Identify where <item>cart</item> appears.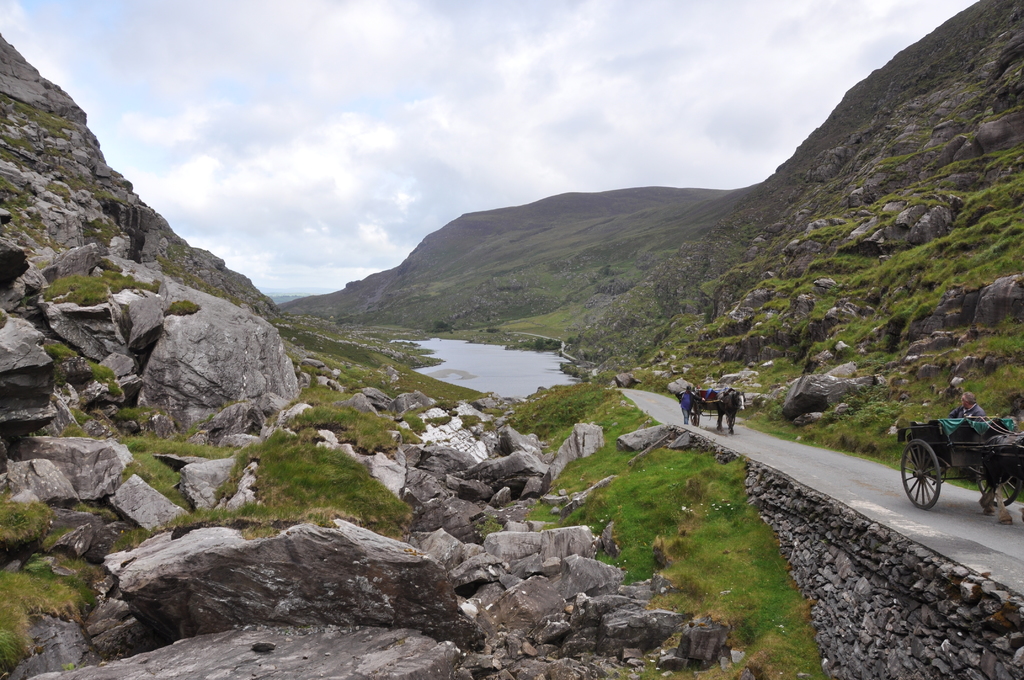
Appears at crop(687, 387, 741, 426).
